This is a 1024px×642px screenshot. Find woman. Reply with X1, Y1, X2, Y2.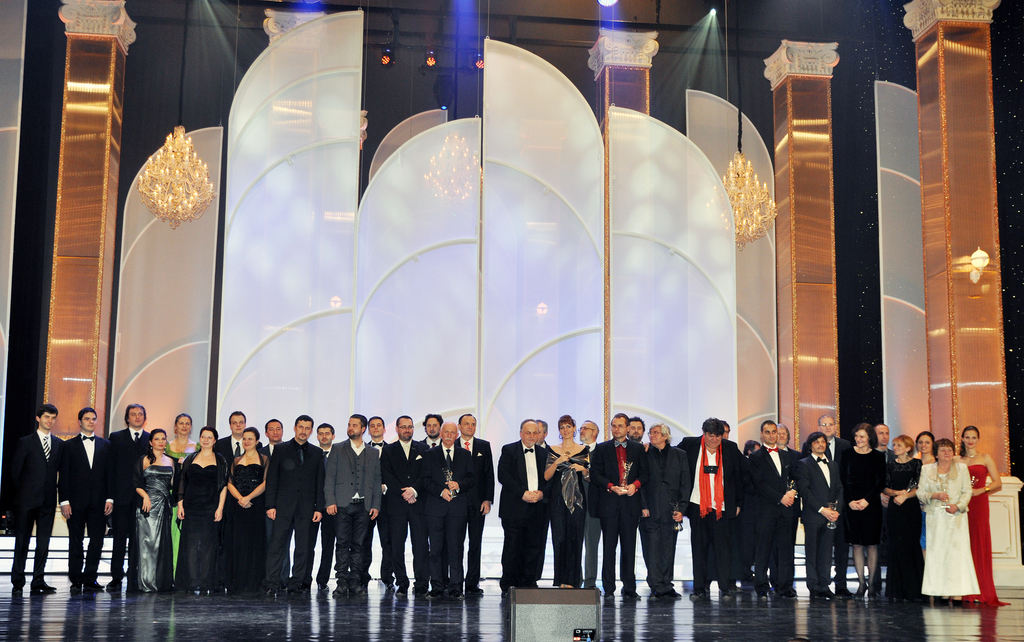
921, 440, 975, 591.
